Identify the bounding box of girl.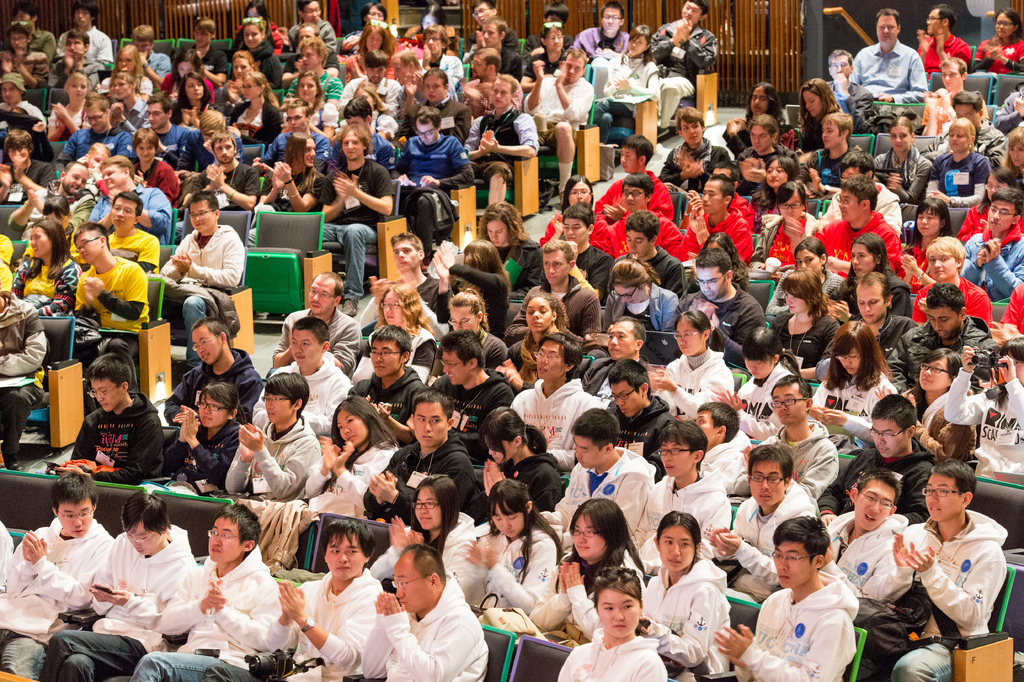
select_region(746, 180, 812, 269).
